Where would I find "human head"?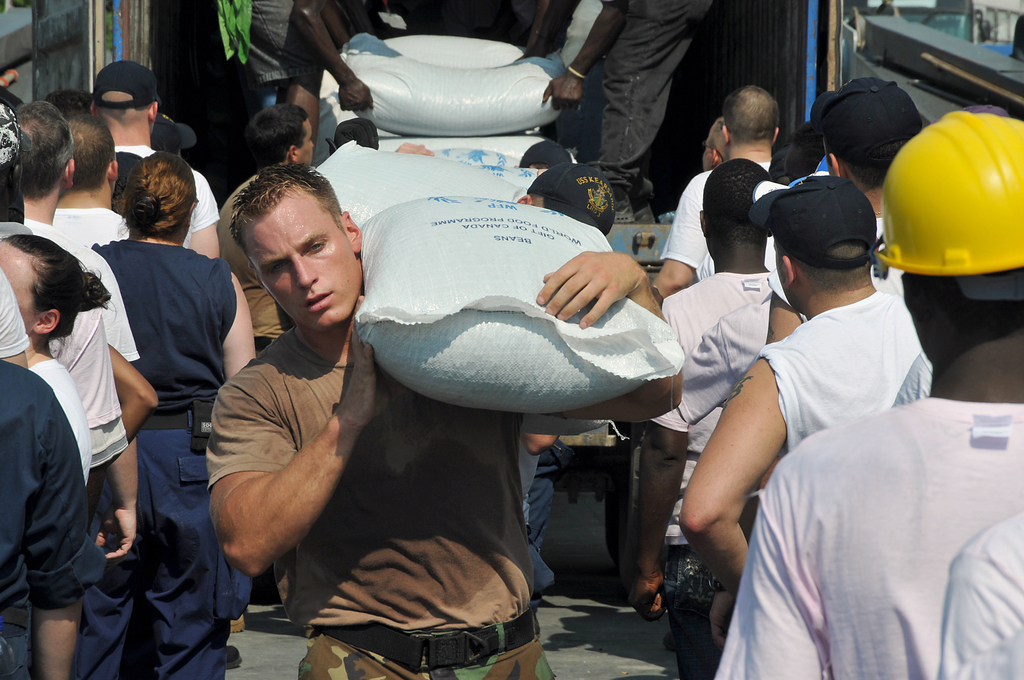
At Rect(514, 166, 619, 233).
